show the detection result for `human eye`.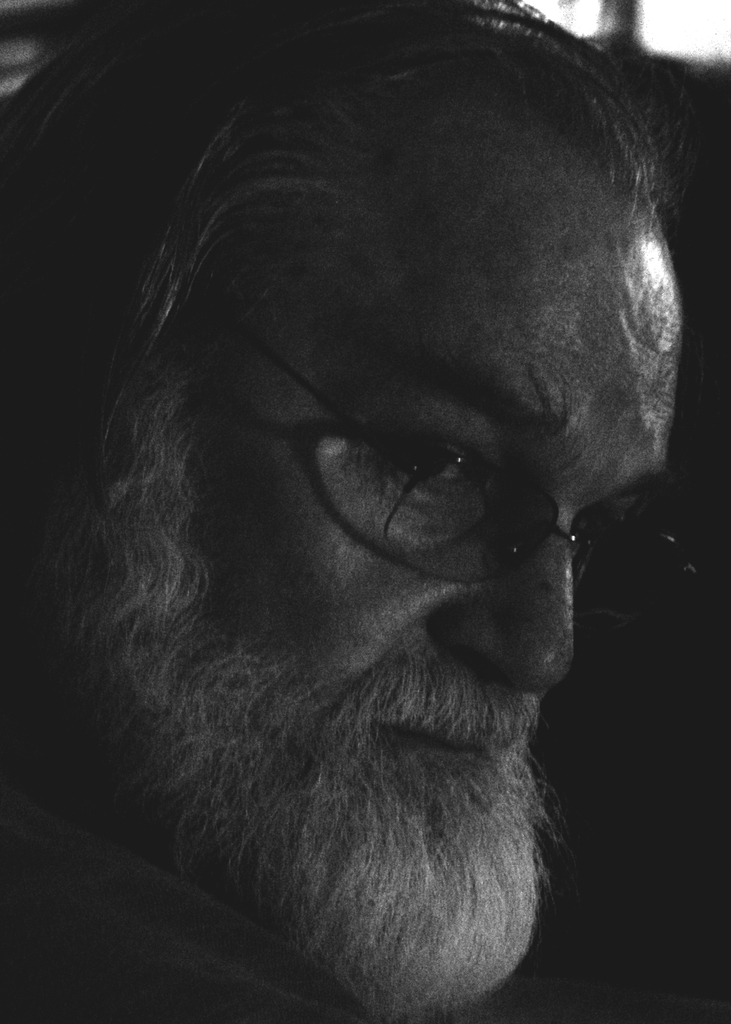
[374,436,498,504].
